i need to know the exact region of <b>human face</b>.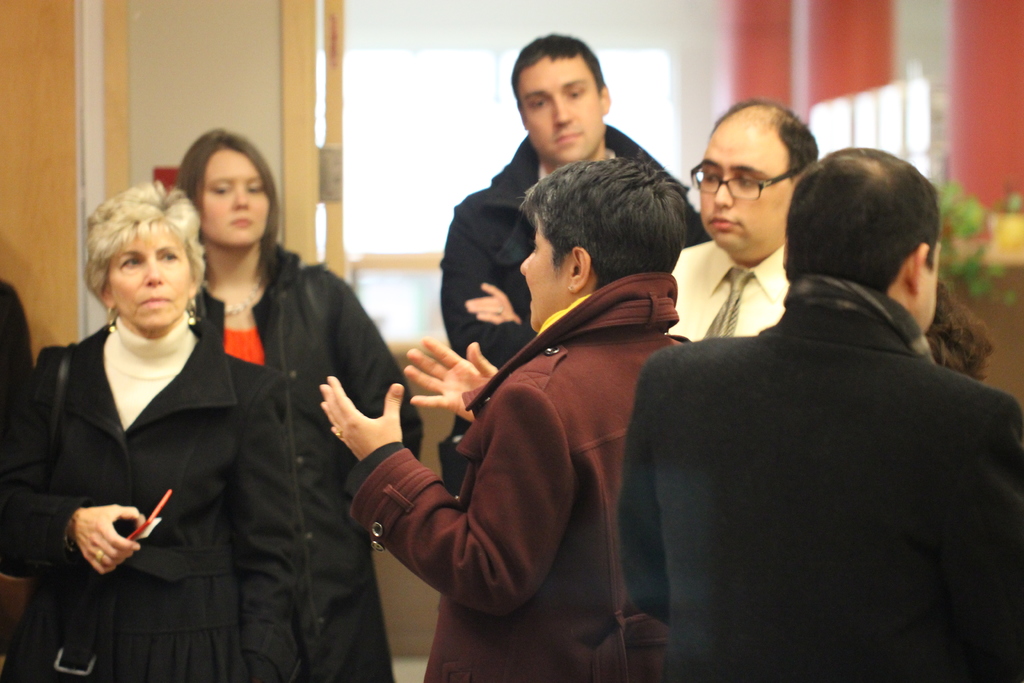
Region: (left=516, top=47, right=605, bottom=159).
